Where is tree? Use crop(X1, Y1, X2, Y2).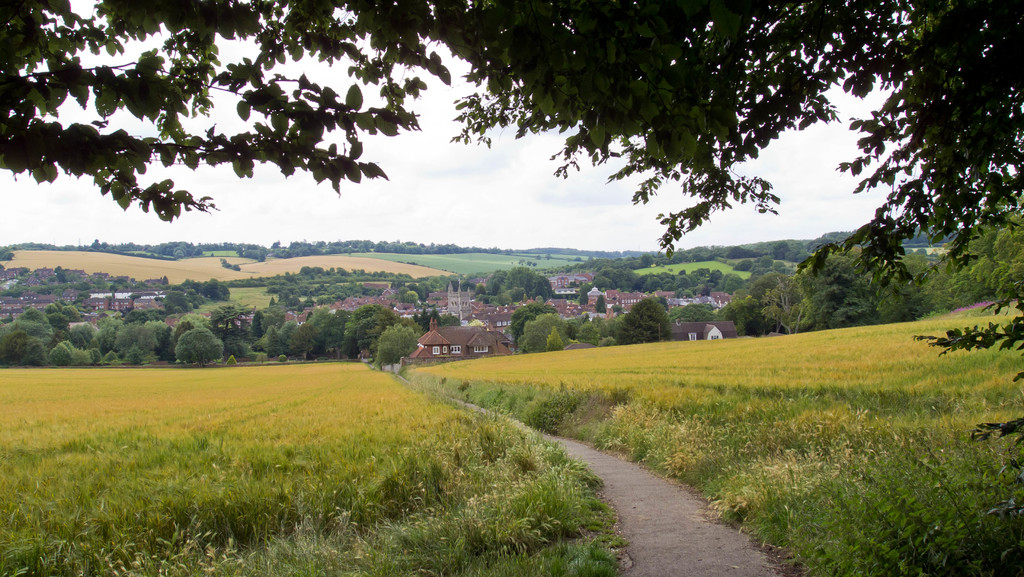
crop(669, 300, 715, 324).
